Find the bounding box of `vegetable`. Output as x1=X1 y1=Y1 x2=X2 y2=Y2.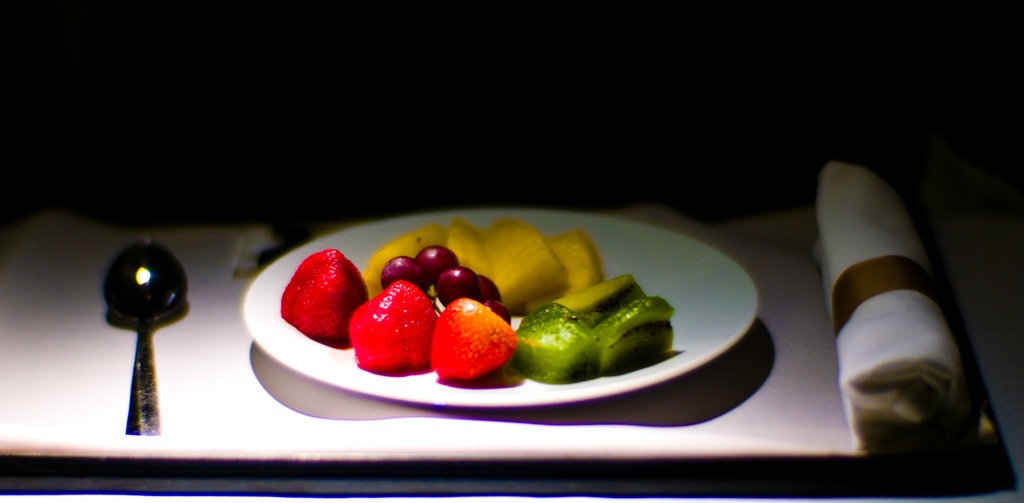
x1=591 y1=288 x2=675 y2=376.
